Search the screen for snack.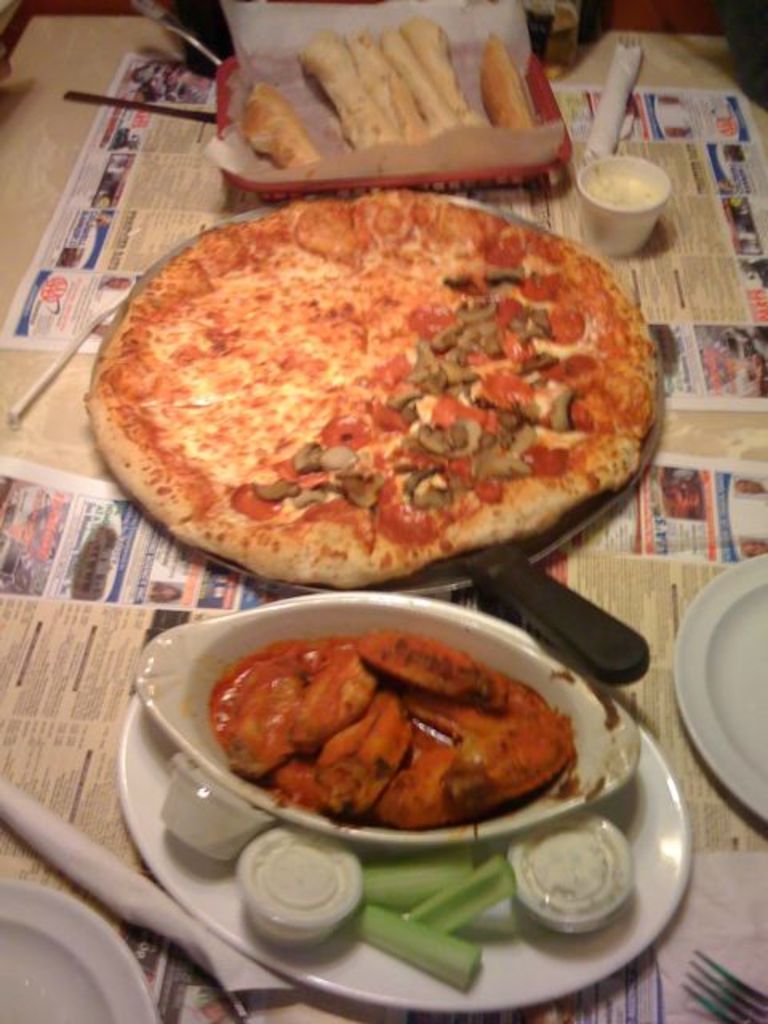
Found at [210,618,568,829].
